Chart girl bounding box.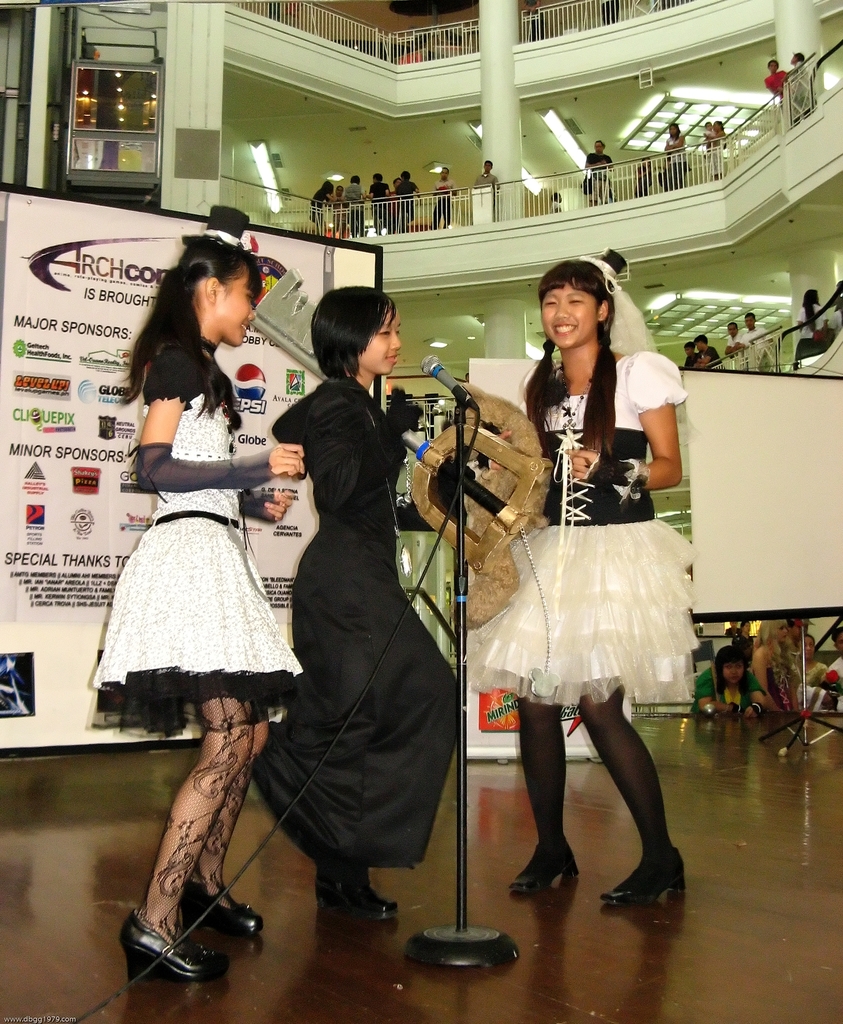
Charted: (253, 290, 458, 927).
